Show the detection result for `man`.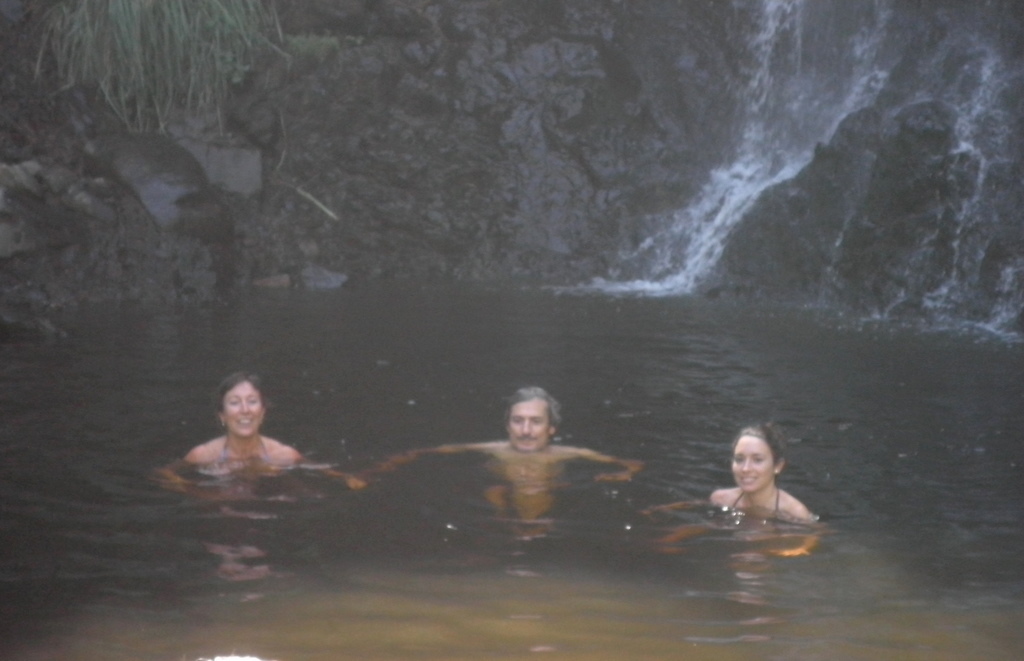
box=[340, 386, 646, 544].
